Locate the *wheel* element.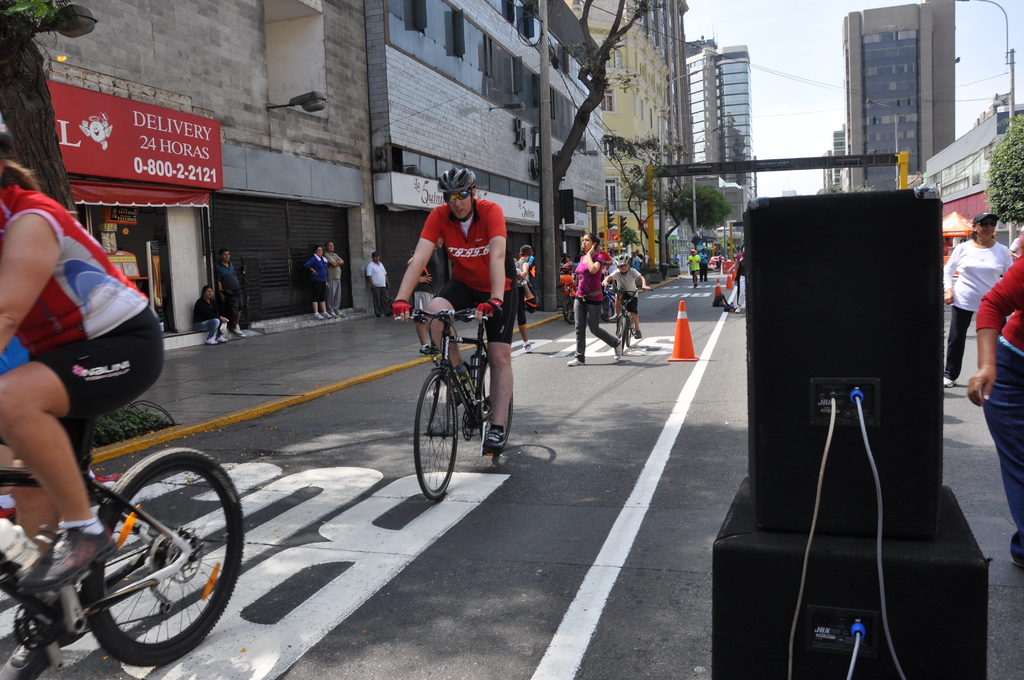
Element bbox: 626,328,631,347.
